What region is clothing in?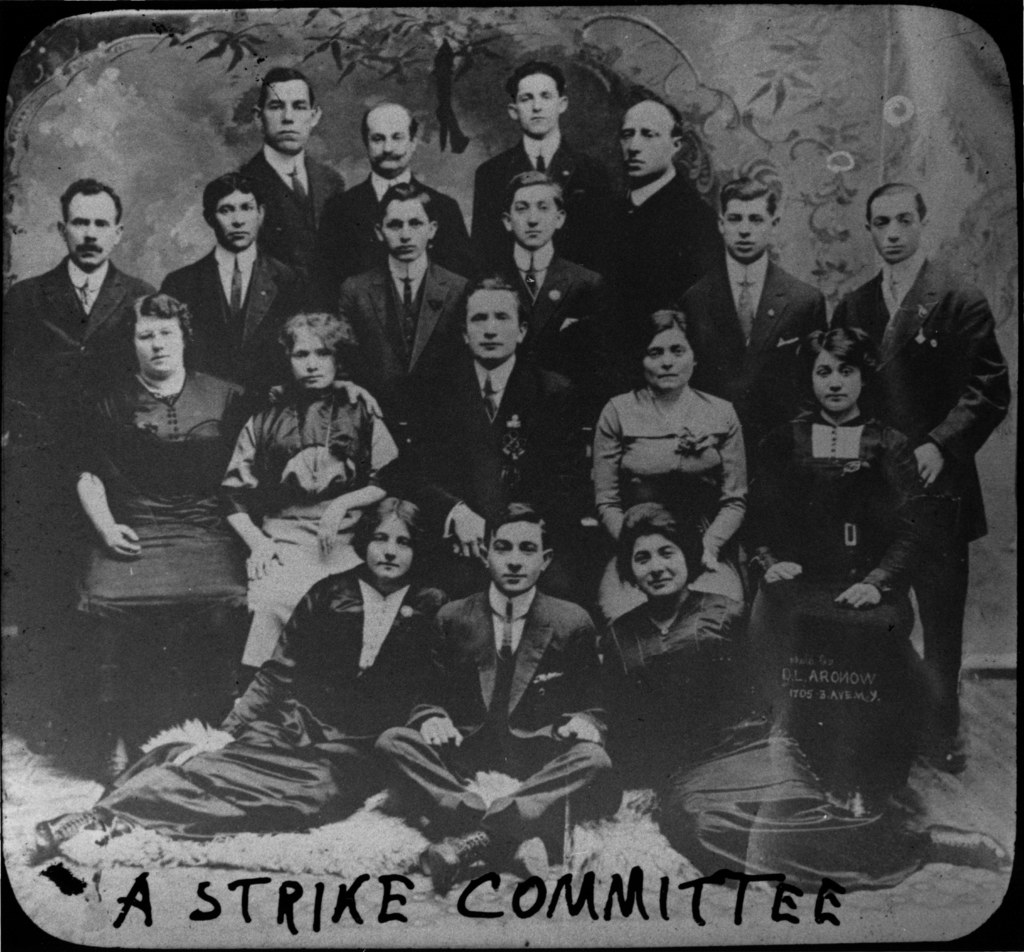
x1=218, y1=382, x2=400, y2=661.
